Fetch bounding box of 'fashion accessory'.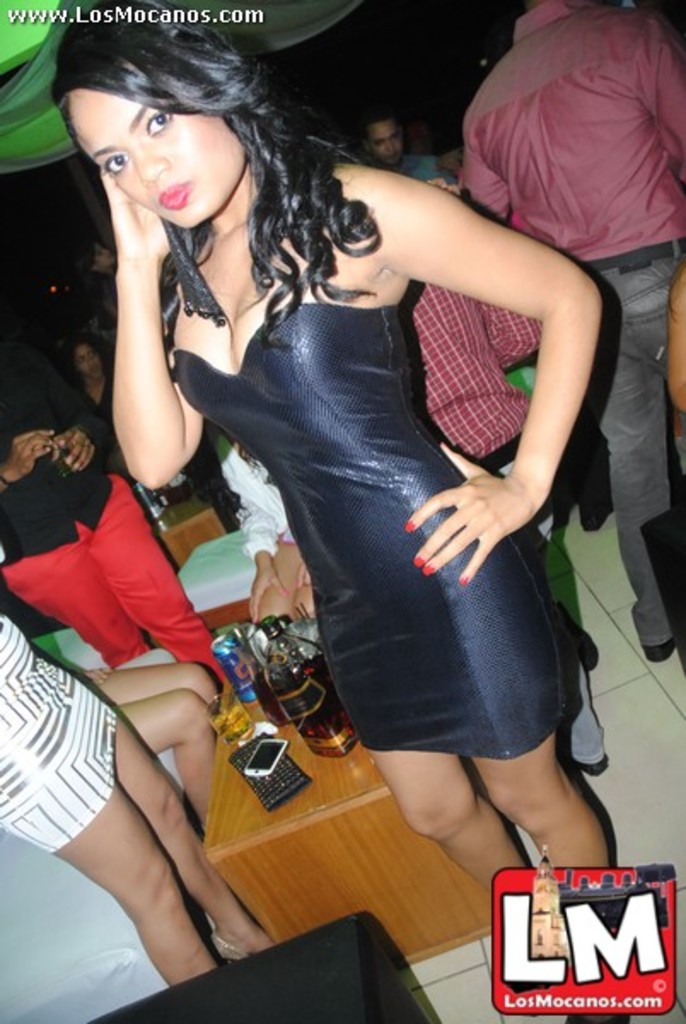
Bbox: region(418, 561, 425, 568).
